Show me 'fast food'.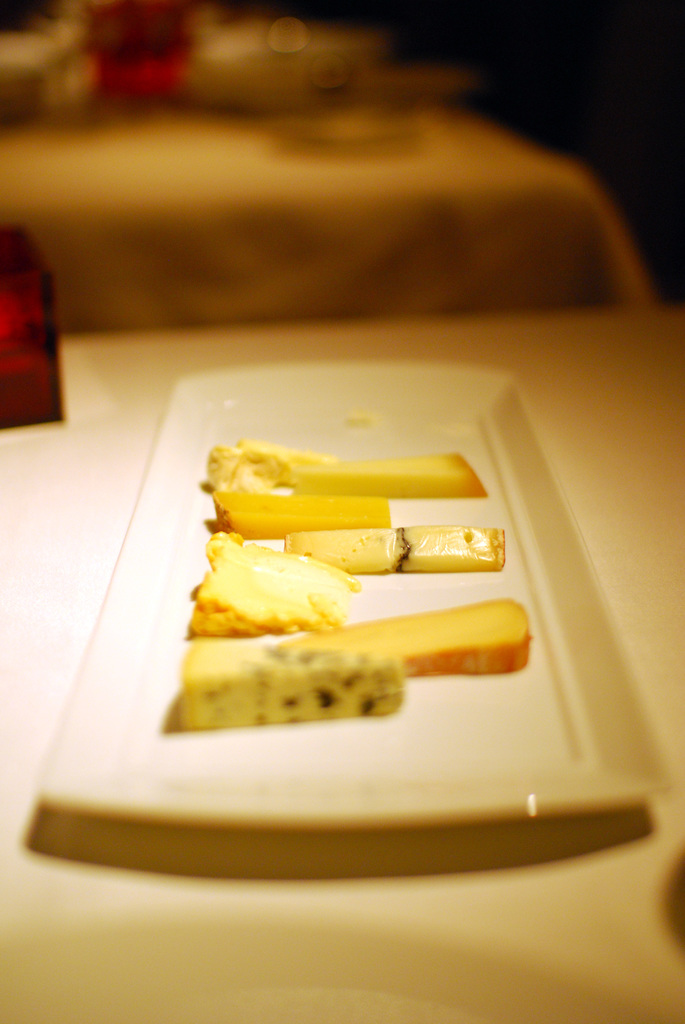
'fast food' is here: (x1=174, y1=412, x2=512, y2=728).
